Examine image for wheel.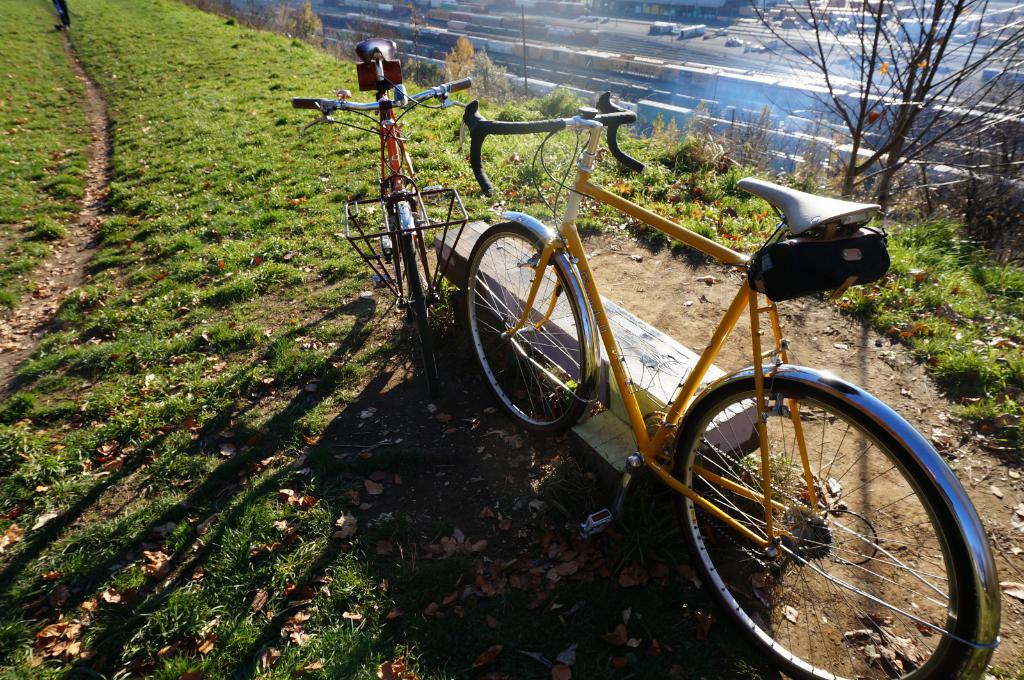
Examination result: (x1=399, y1=235, x2=445, y2=407).
